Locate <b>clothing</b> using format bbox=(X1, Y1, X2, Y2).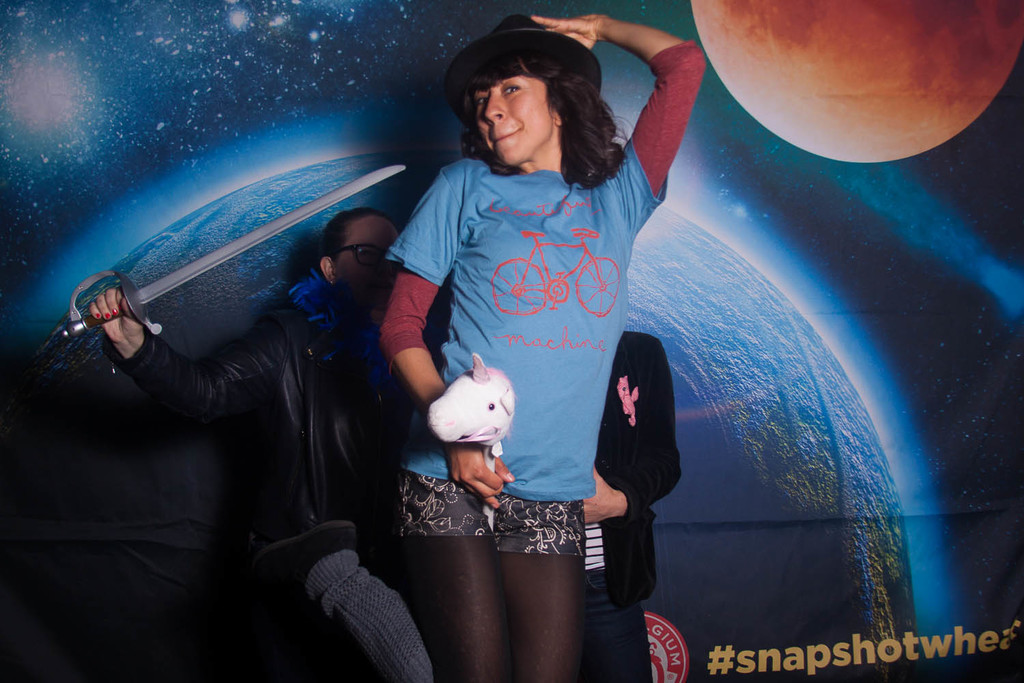
bbox=(377, 39, 711, 553).
